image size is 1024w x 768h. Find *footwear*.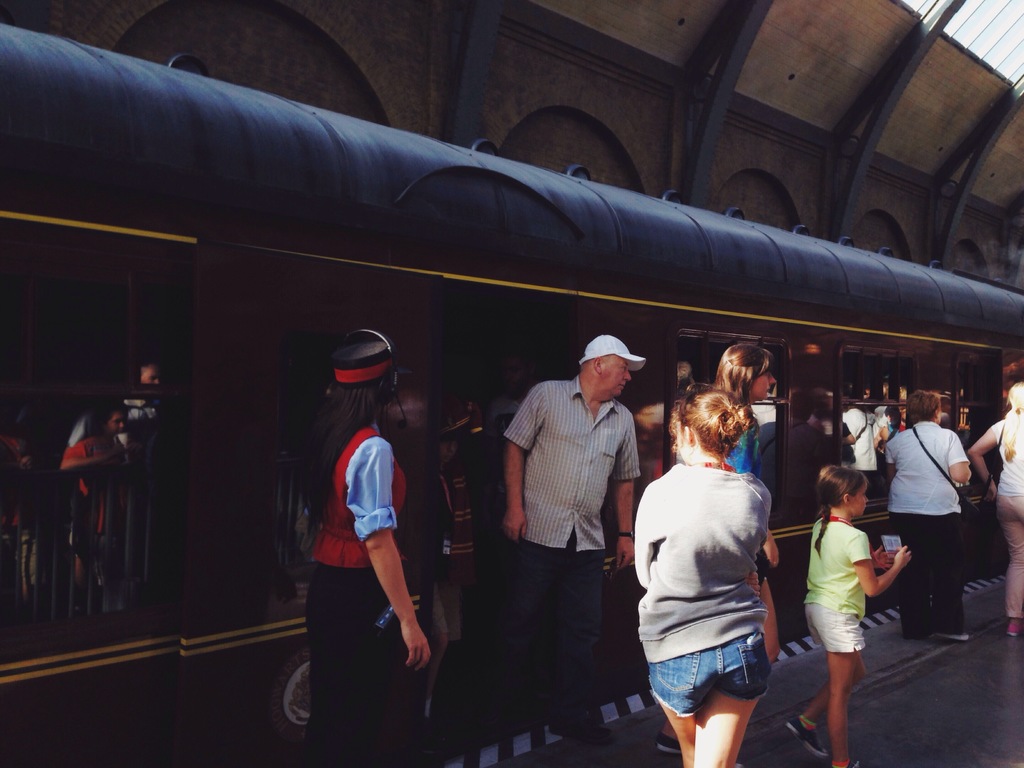
934,630,972,642.
